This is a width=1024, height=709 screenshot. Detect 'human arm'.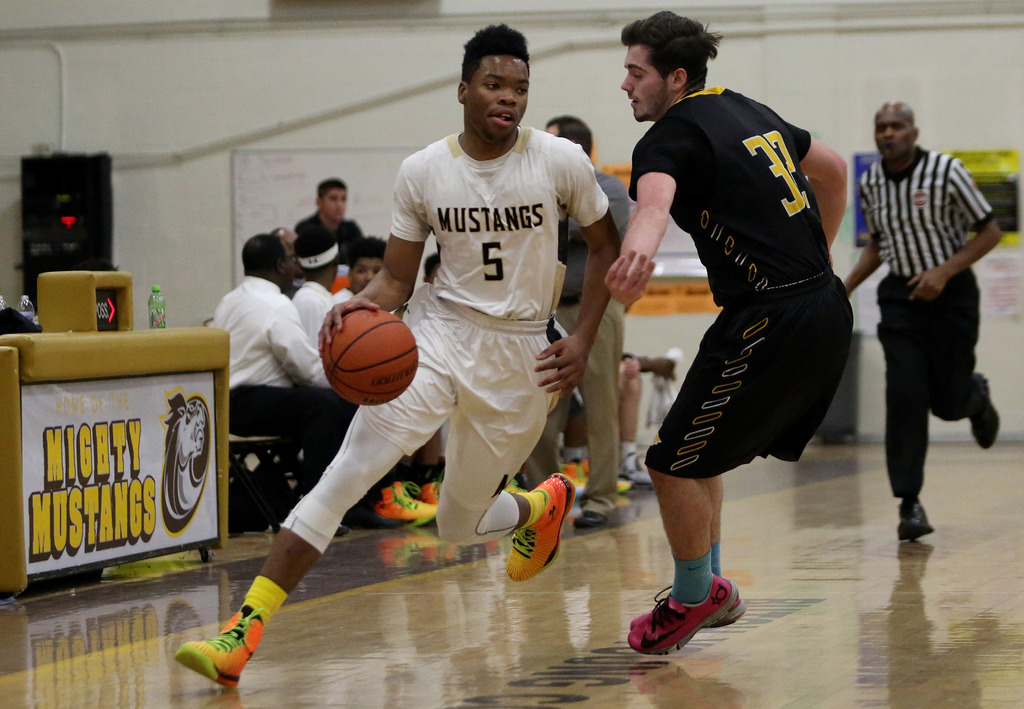
x1=532, y1=130, x2=621, y2=396.
